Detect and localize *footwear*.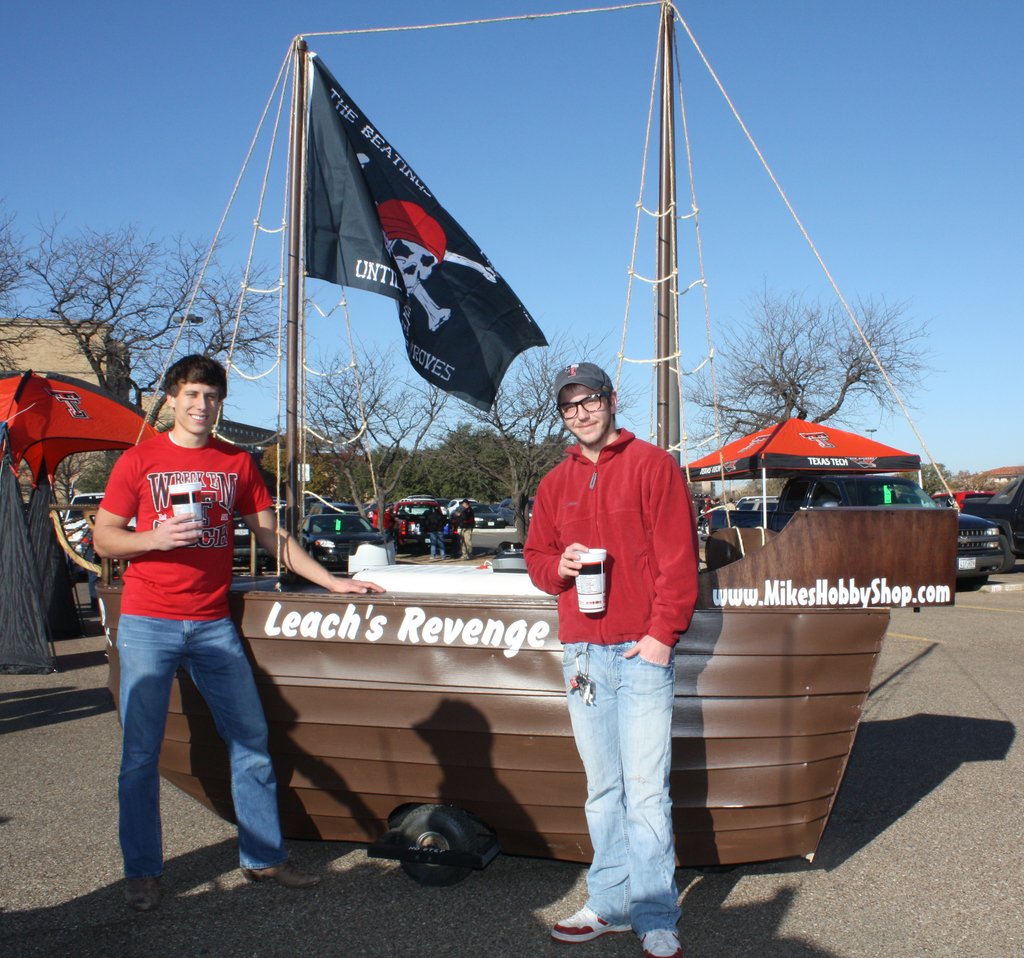
Localized at box=[243, 864, 323, 888].
